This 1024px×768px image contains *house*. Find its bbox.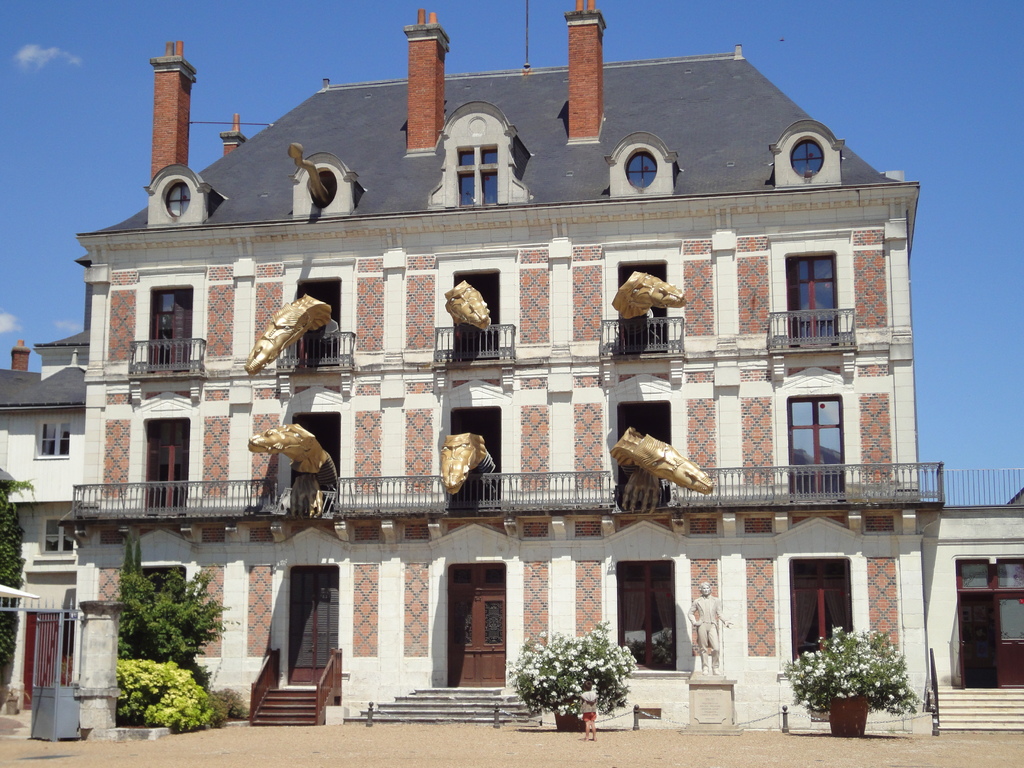
l=0, t=335, r=99, b=705.
